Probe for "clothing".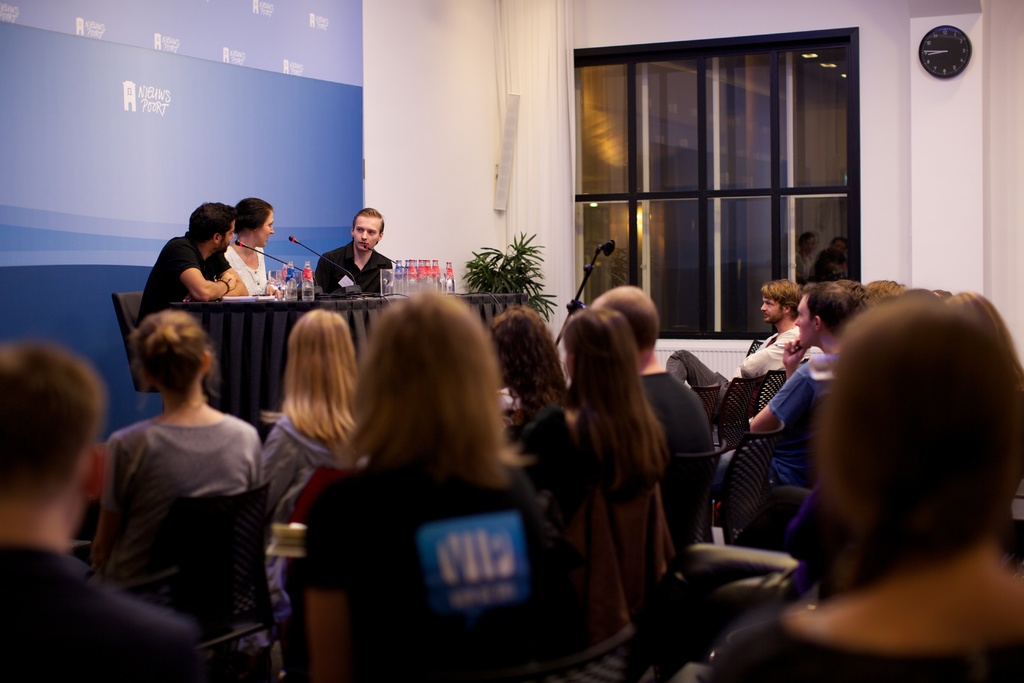
Probe result: 313 238 401 288.
